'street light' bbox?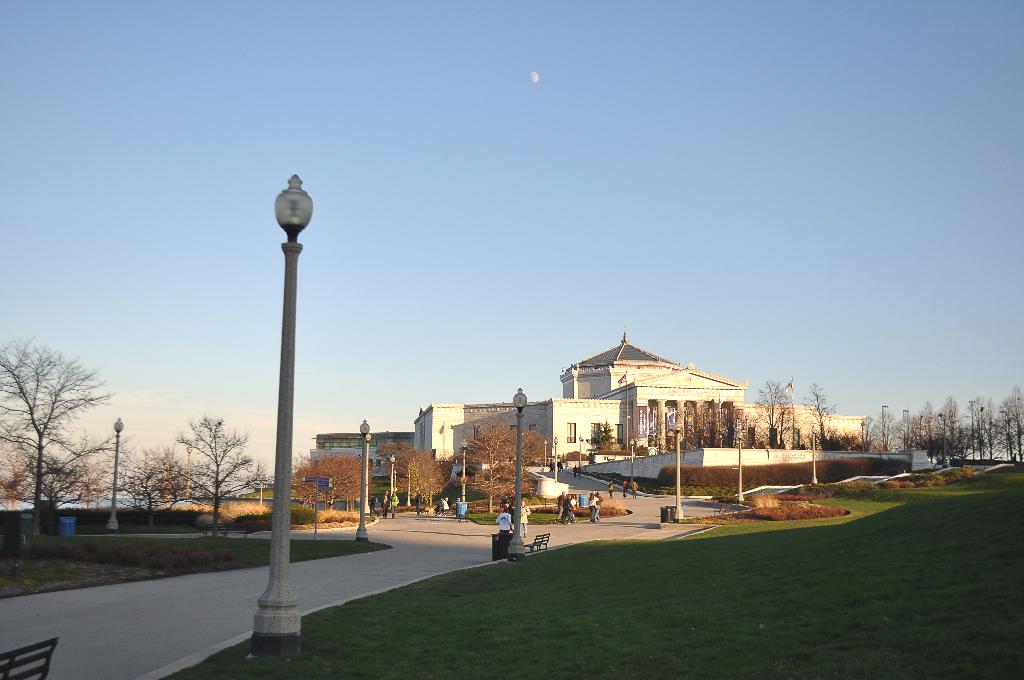
x1=391 y1=474 x2=396 y2=496
